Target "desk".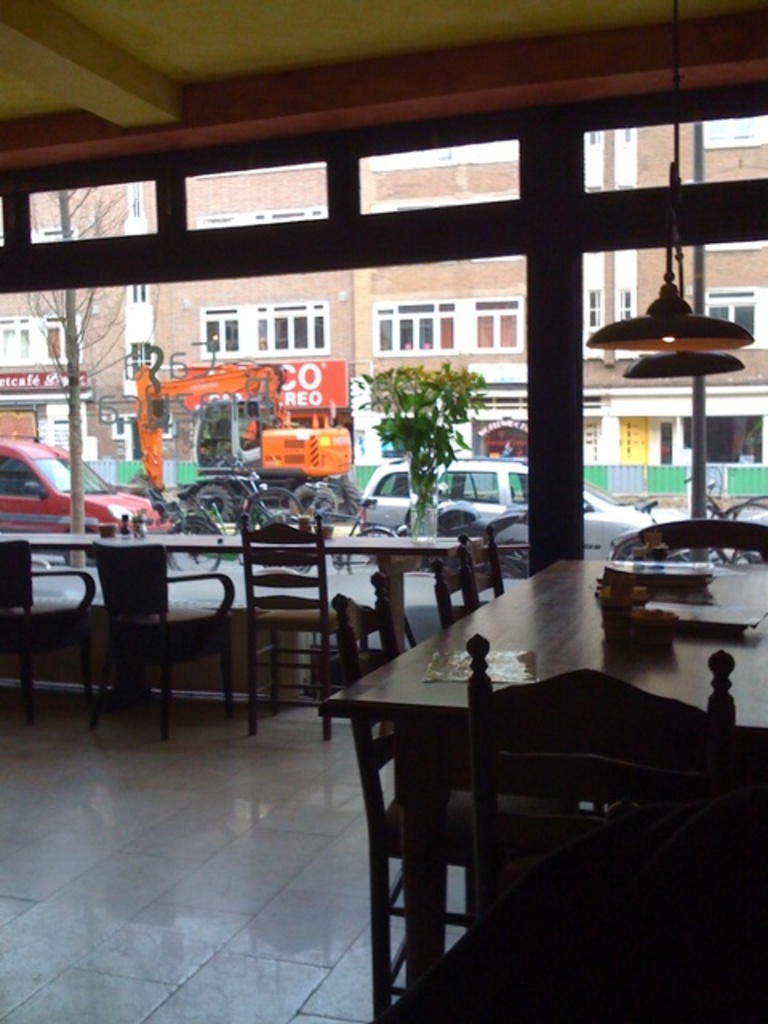
Target region: x1=315 y1=560 x2=766 y2=1022.
